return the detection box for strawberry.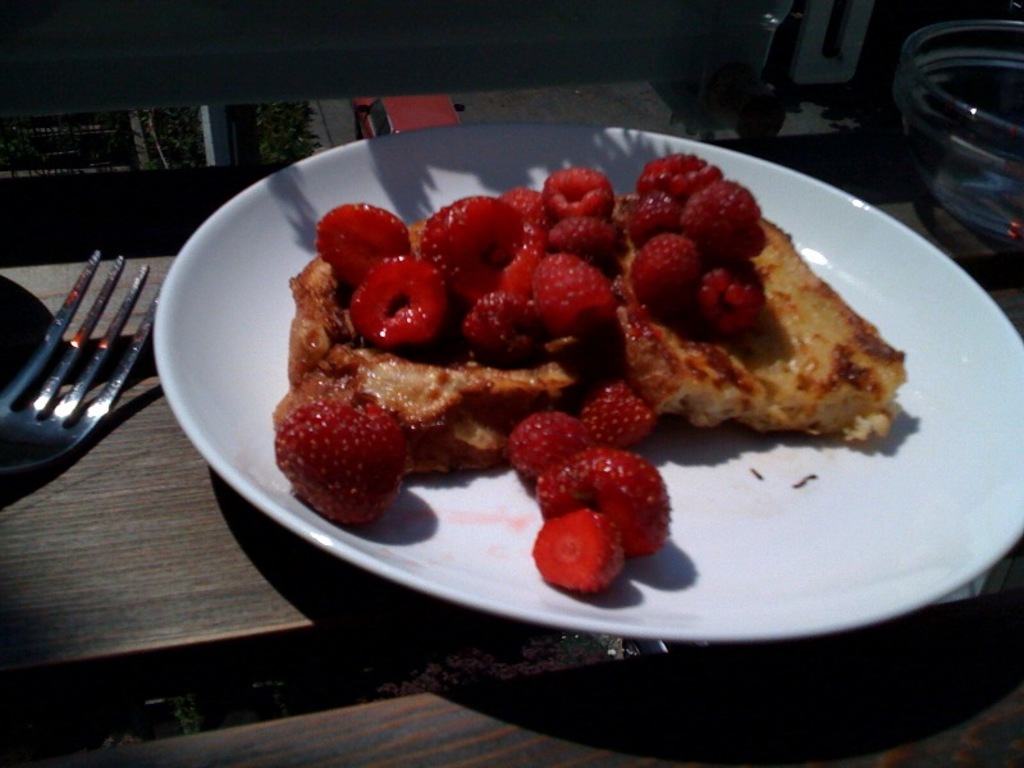
x1=342 y1=252 x2=448 y2=353.
